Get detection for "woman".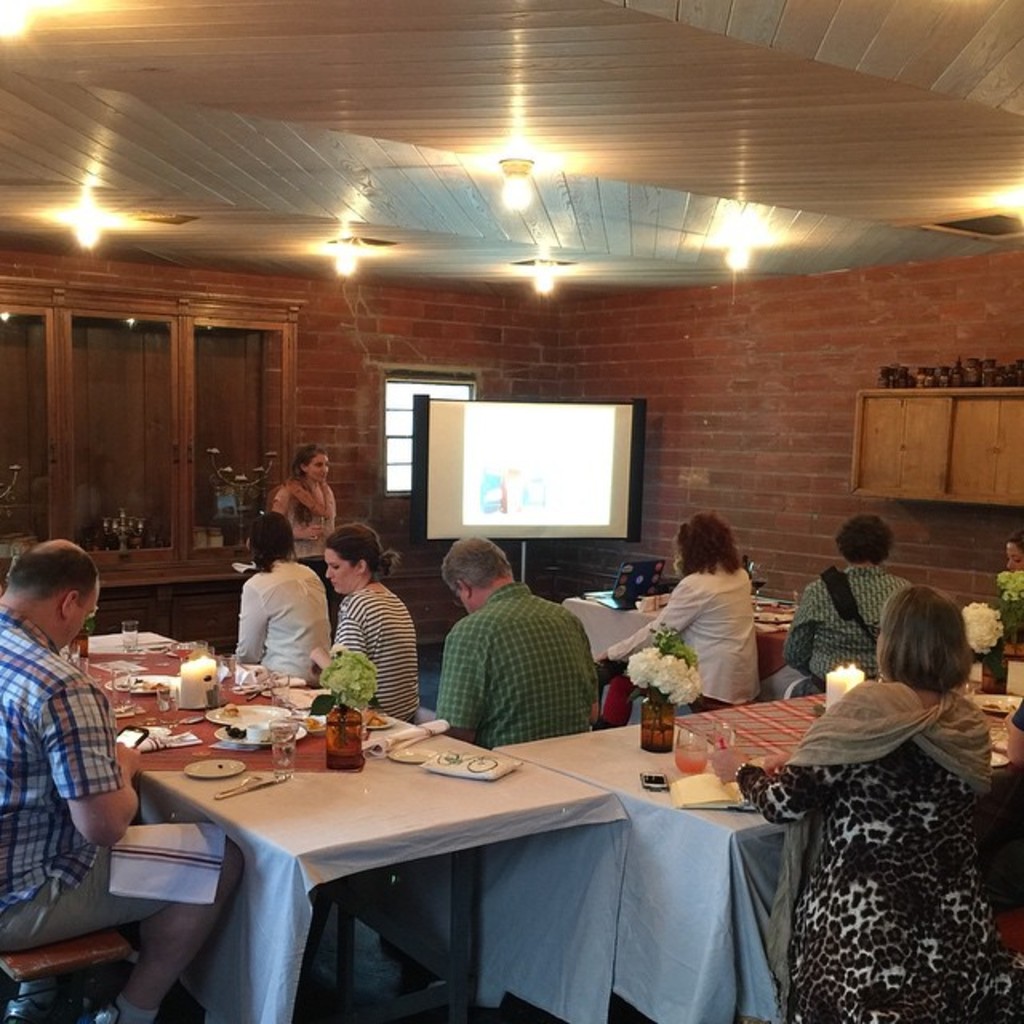
Detection: (left=634, top=514, right=802, bottom=736).
